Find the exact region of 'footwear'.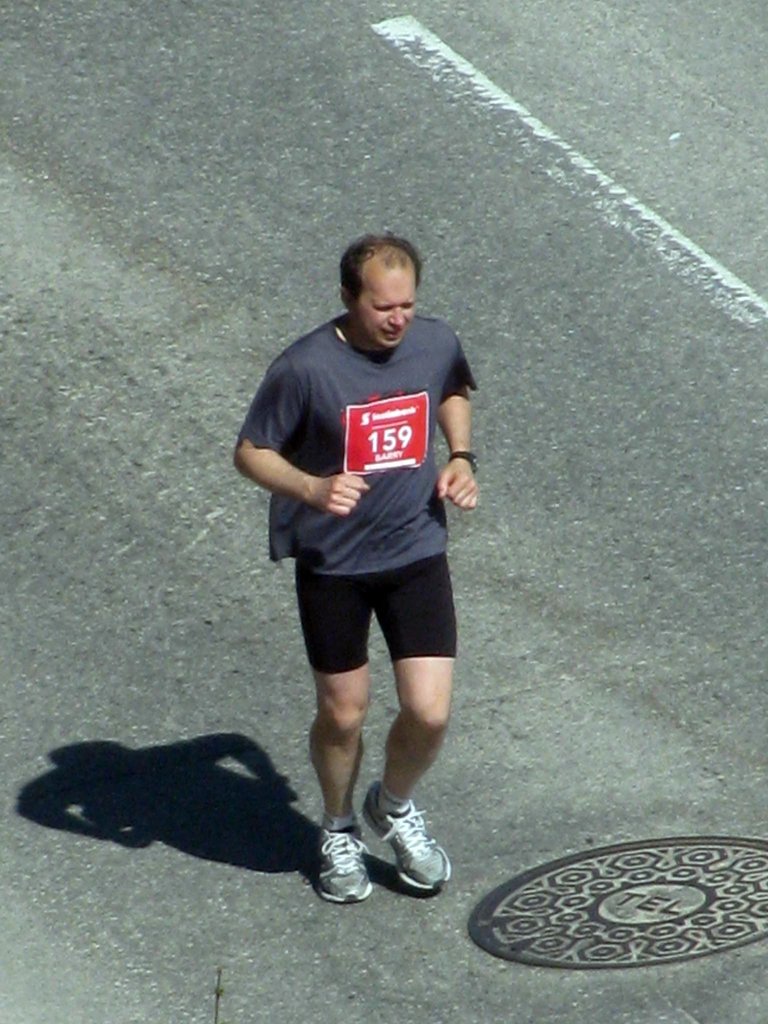
Exact region: l=367, t=785, r=454, b=899.
